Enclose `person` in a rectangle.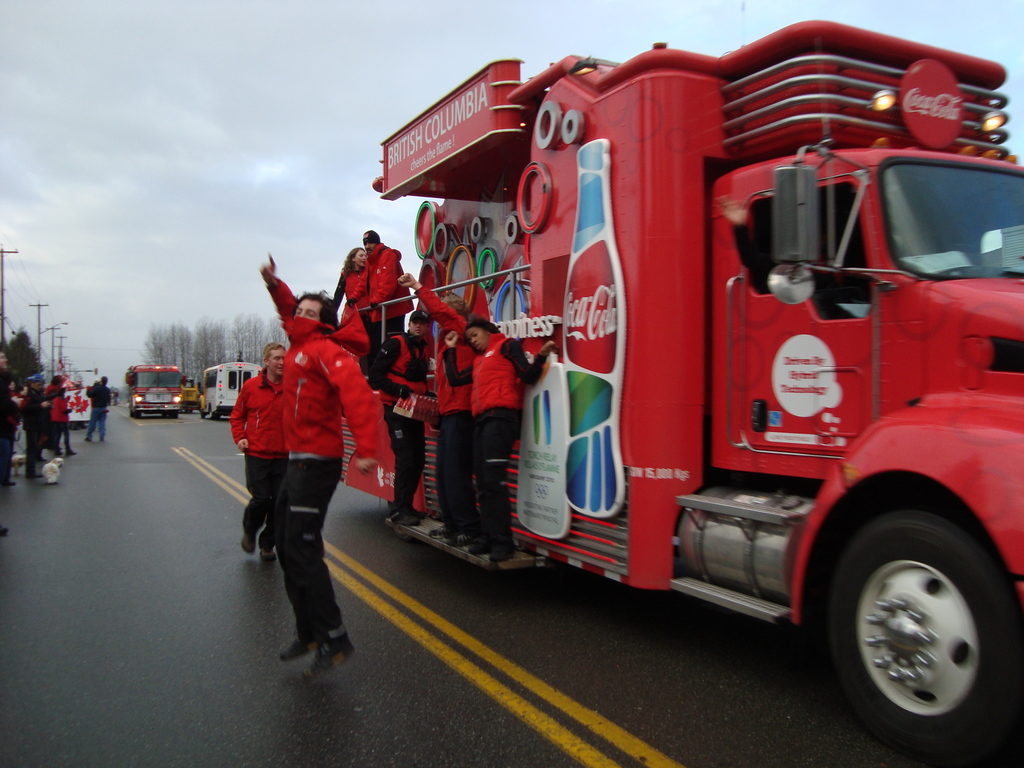
(x1=346, y1=225, x2=413, y2=342).
